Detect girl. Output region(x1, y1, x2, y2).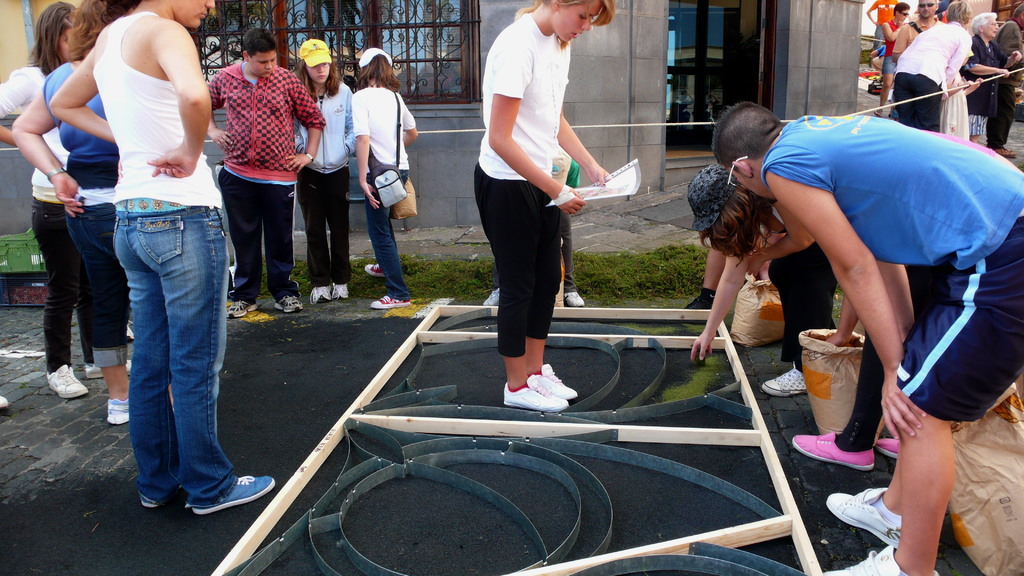
region(349, 40, 422, 304).
